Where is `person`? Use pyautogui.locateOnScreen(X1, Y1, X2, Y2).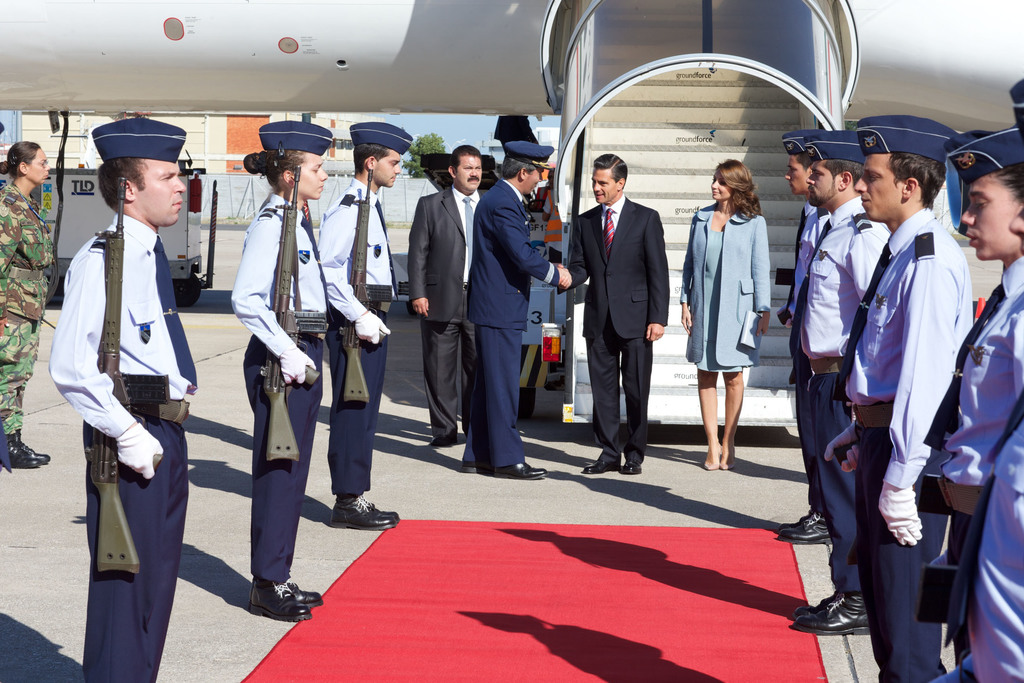
pyautogui.locateOnScreen(408, 142, 489, 450).
